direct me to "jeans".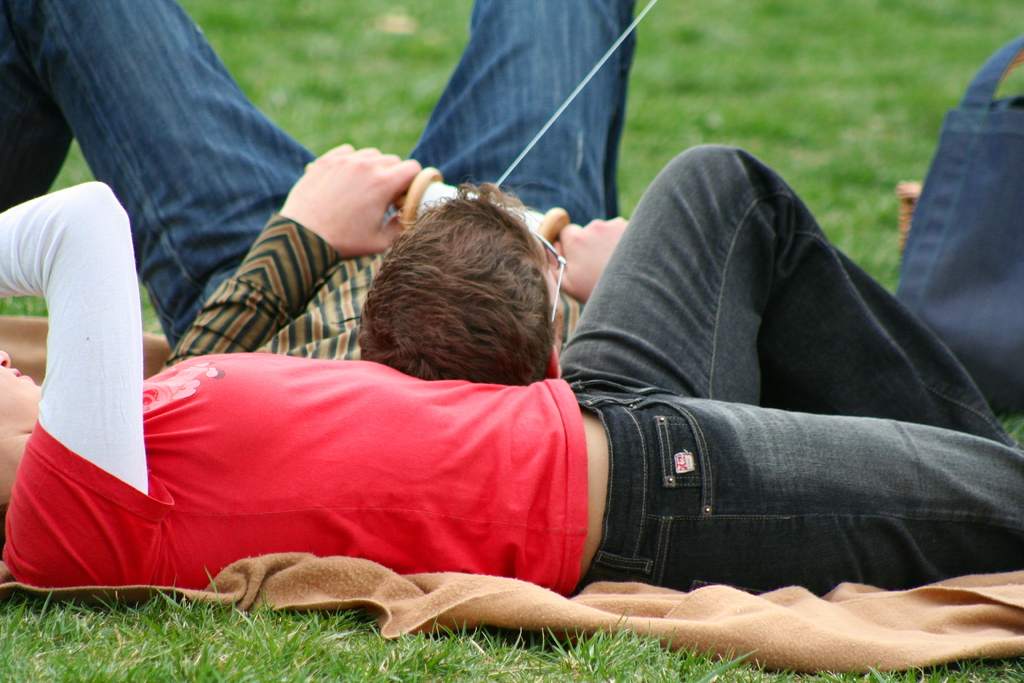
Direction: BBox(0, 0, 636, 349).
